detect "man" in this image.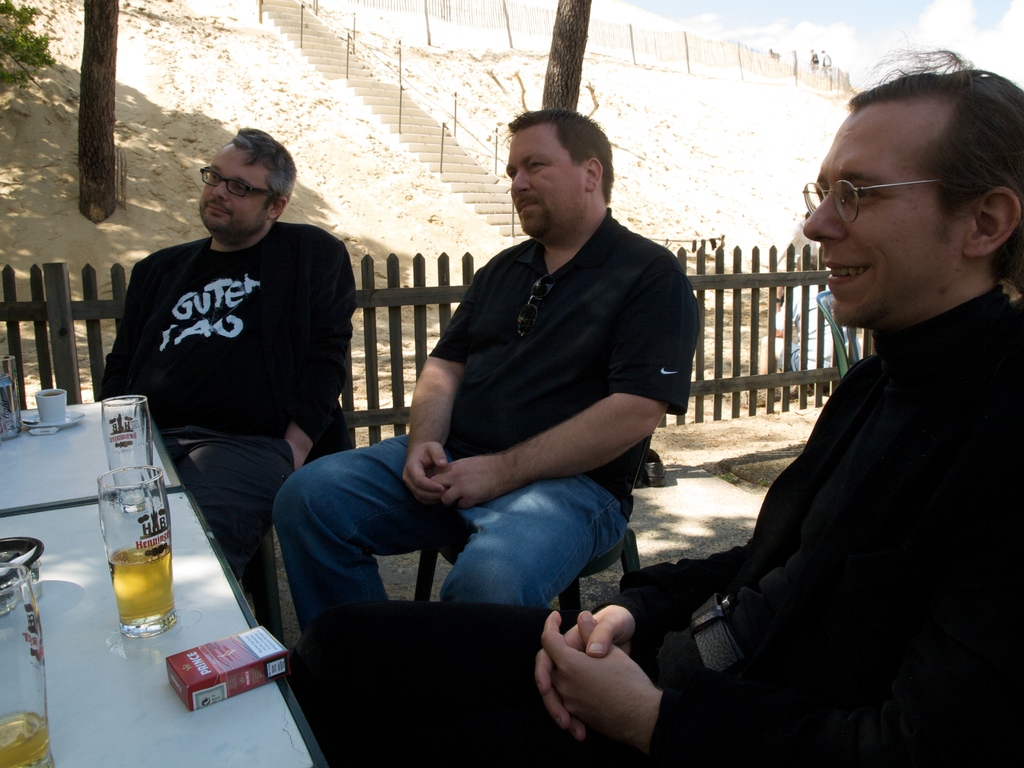
Detection: Rect(99, 123, 360, 559).
